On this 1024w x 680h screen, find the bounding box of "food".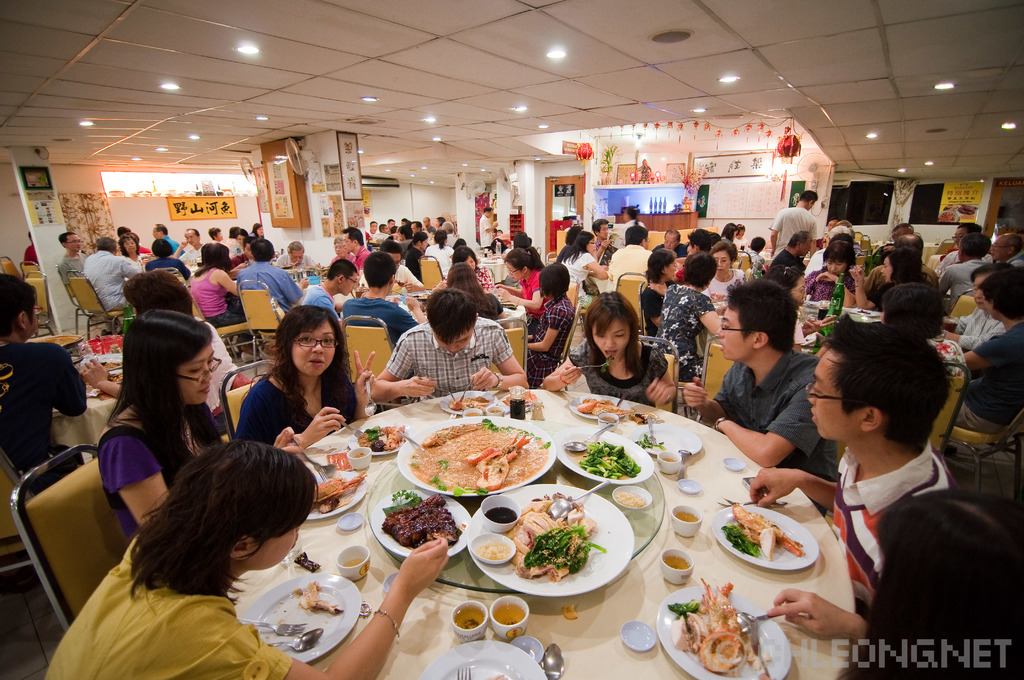
Bounding box: (344,554,365,567).
